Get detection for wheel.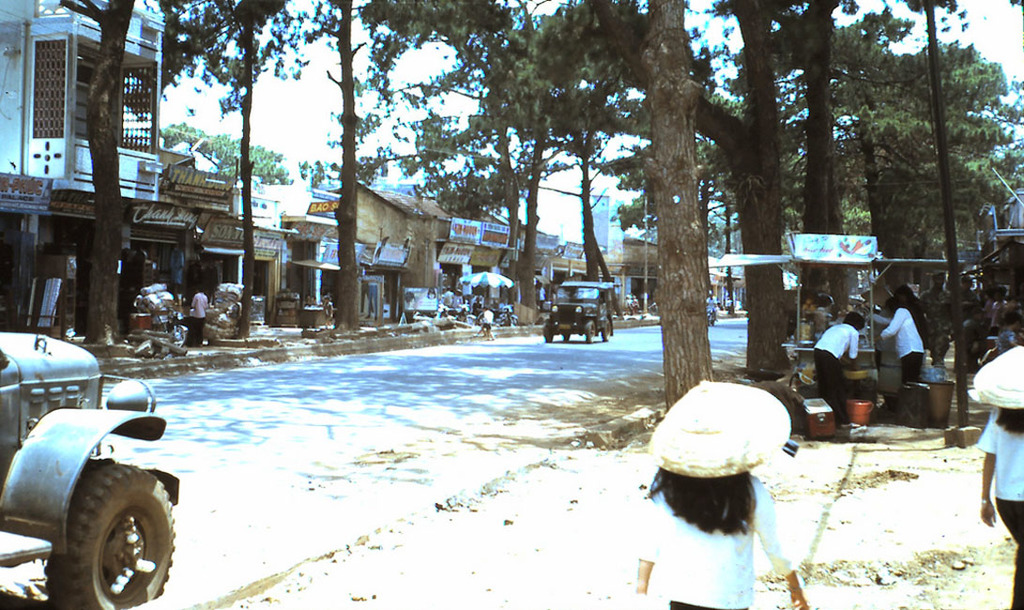
Detection: x1=584, y1=321, x2=594, y2=343.
